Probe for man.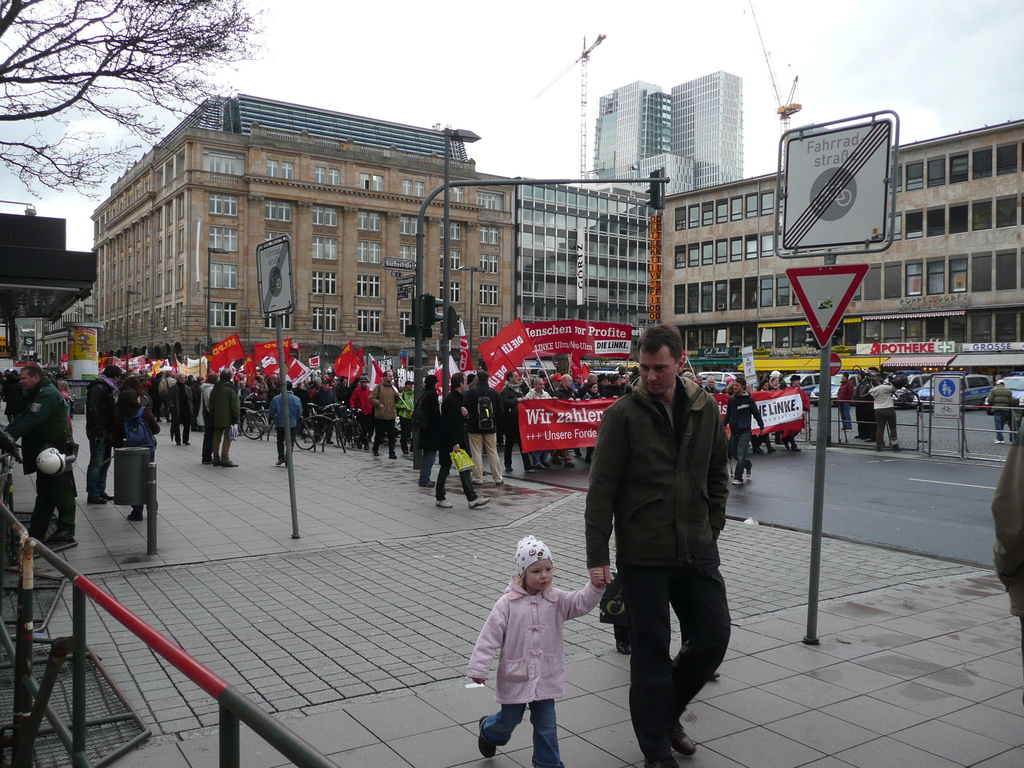
Probe result: crop(439, 372, 491, 512).
